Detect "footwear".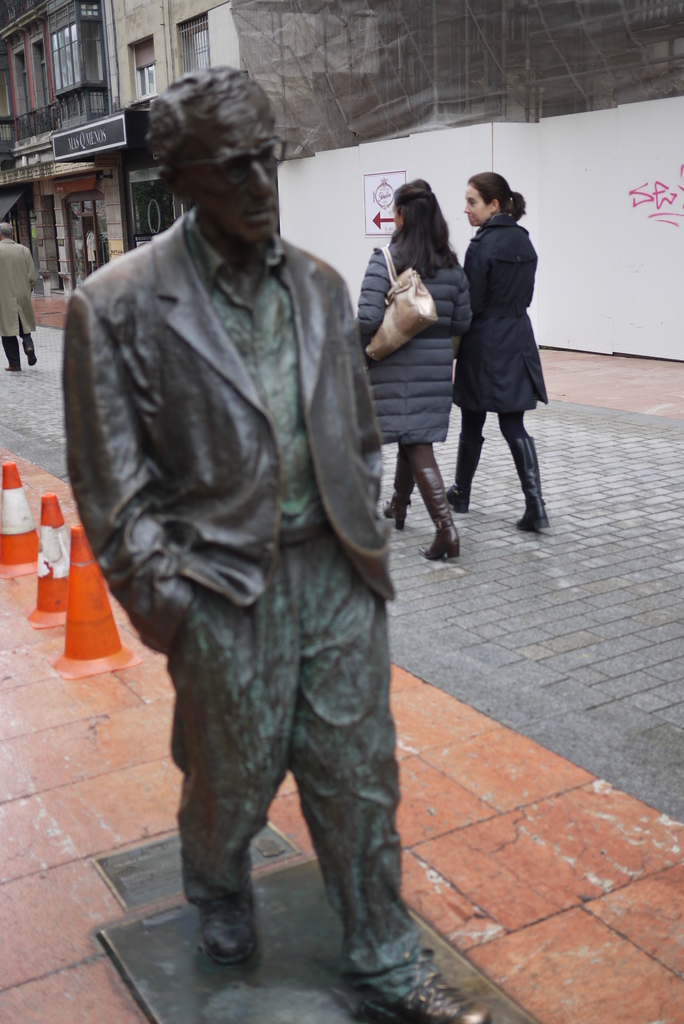
Detected at 25:348:35:364.
